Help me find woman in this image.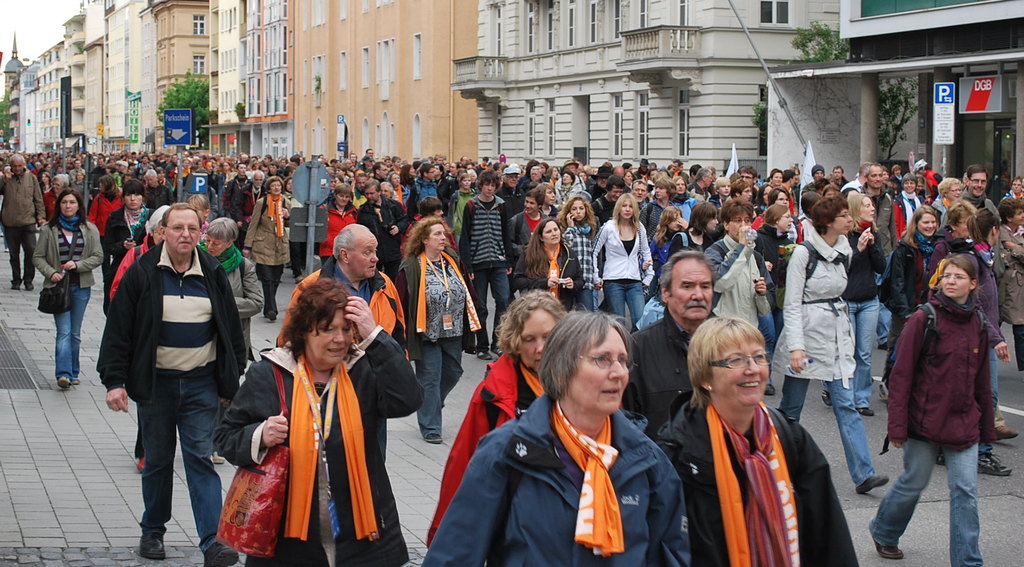
Found it: {"left": 998, "top": 197, "right": 1023, "bottom": 370}.
